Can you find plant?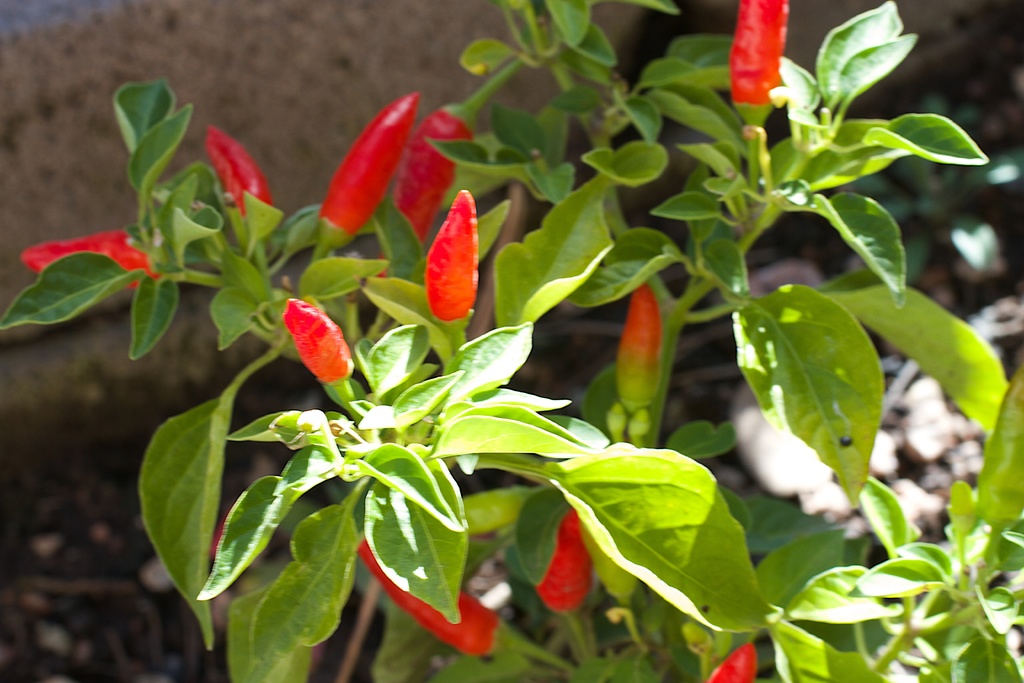
Yes, bounding box: (left=94, top=0, right=967, bottom=682).
